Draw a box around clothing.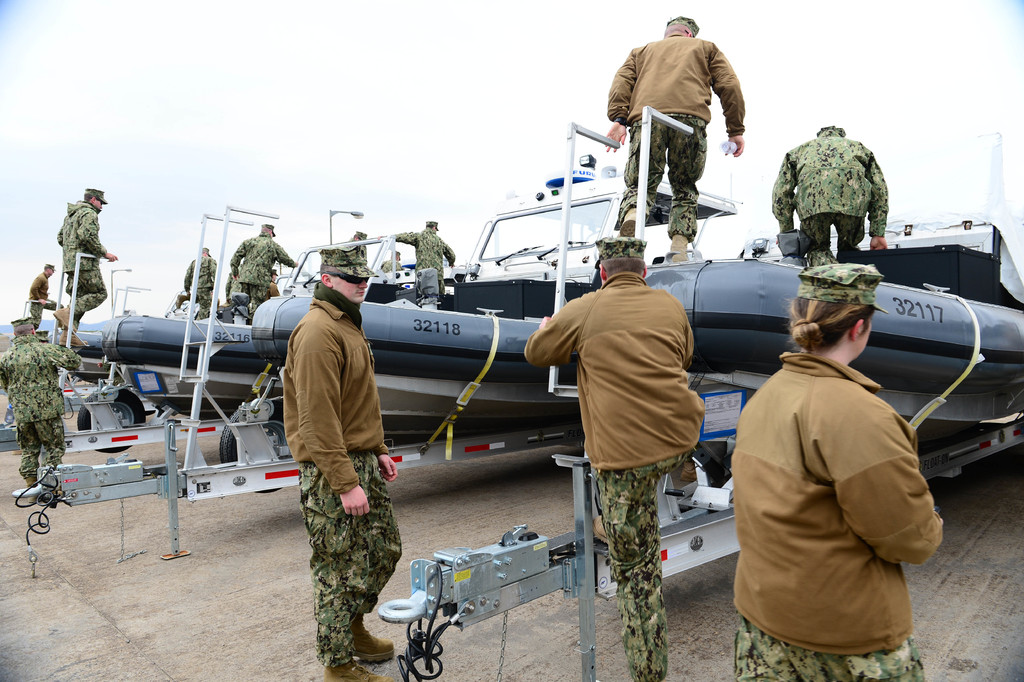
[522, 276, 699, 681].
